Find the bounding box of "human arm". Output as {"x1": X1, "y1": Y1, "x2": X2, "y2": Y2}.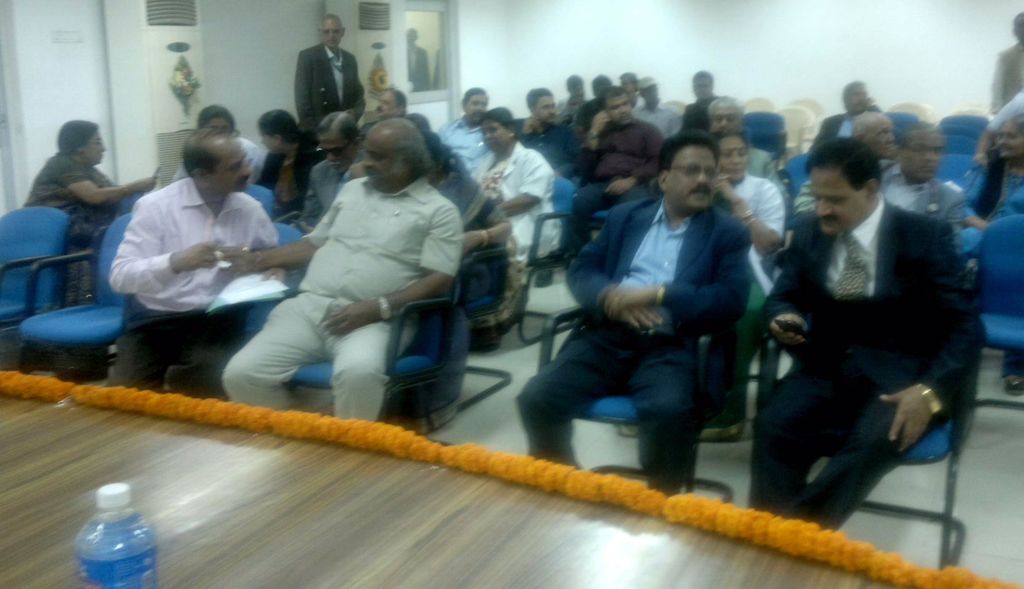
{"x1": 598, "y1": 209, "x2": 768, "y2": 334}.
